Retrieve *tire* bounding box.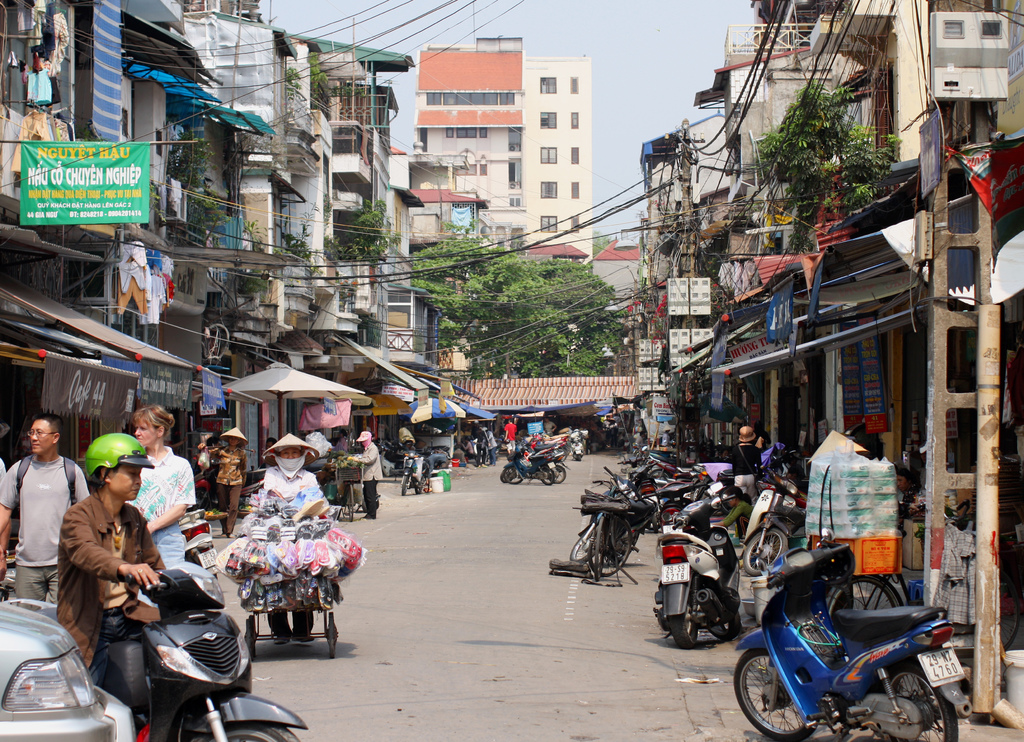
Bounding box: region(593, 517, 606, 582).
